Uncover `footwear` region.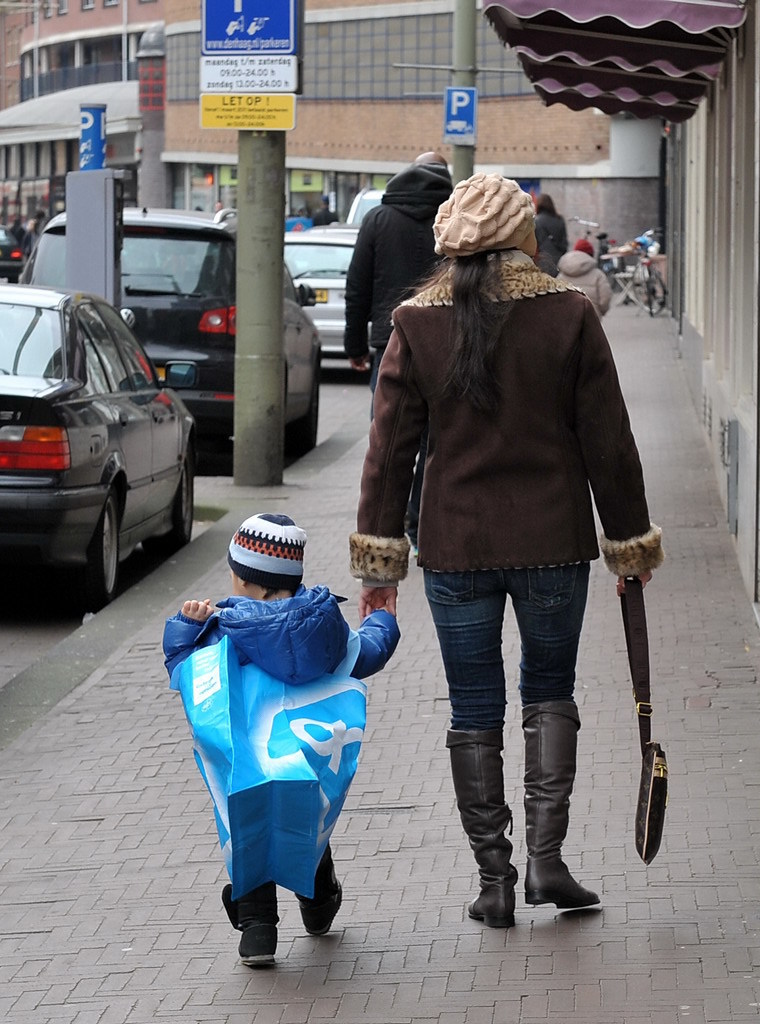
Uncovered: crop(232, 923, 280, 967).
